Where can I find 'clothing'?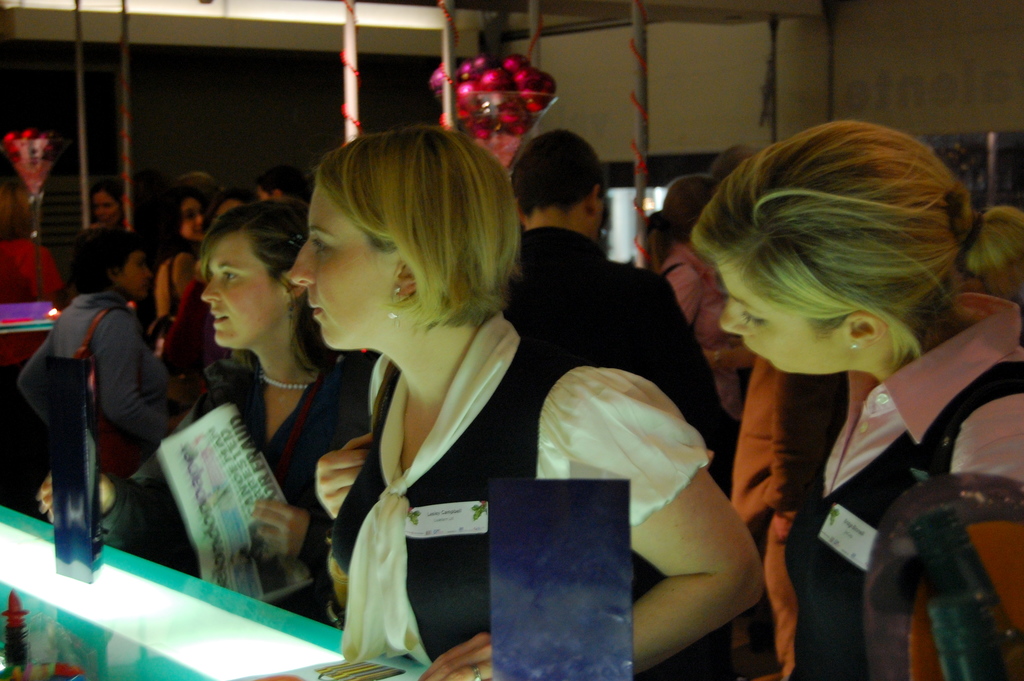
You can find it at x1=11 y1=292 x2=184 y2=473.
